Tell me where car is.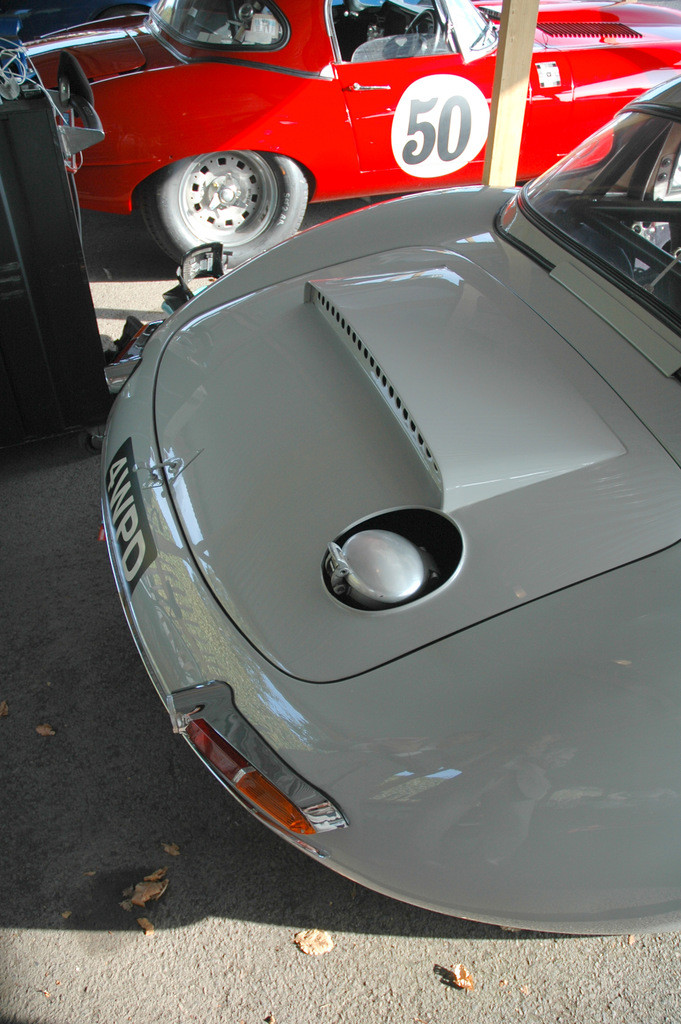
car is at [left=32, top=0, right=680, bottom=265].
